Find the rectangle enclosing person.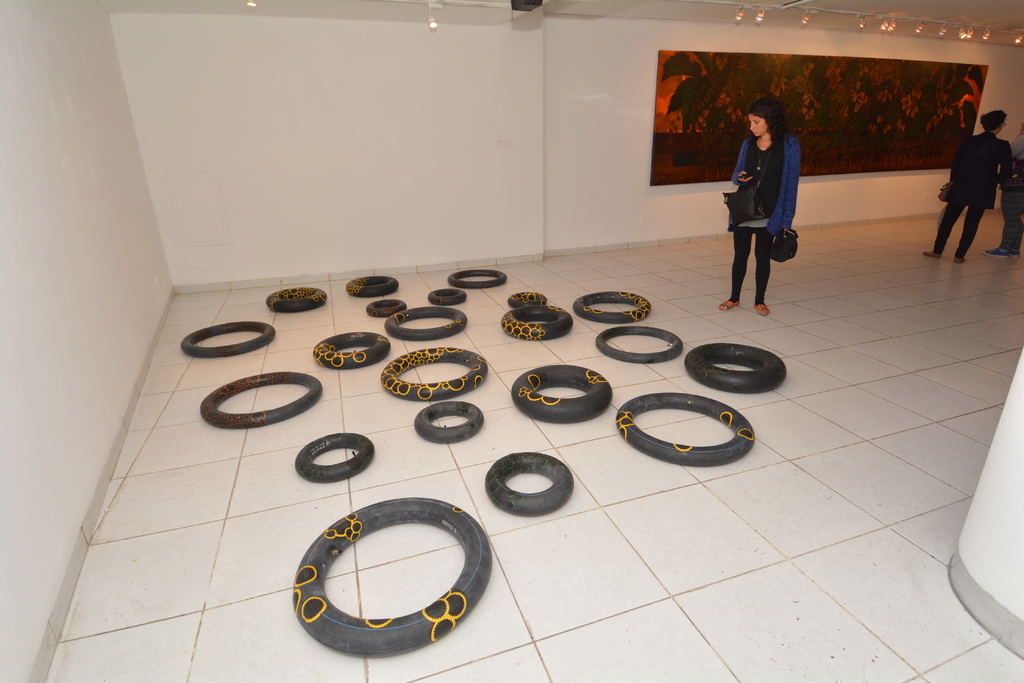
bbox=[717, 96, 797, 318].
